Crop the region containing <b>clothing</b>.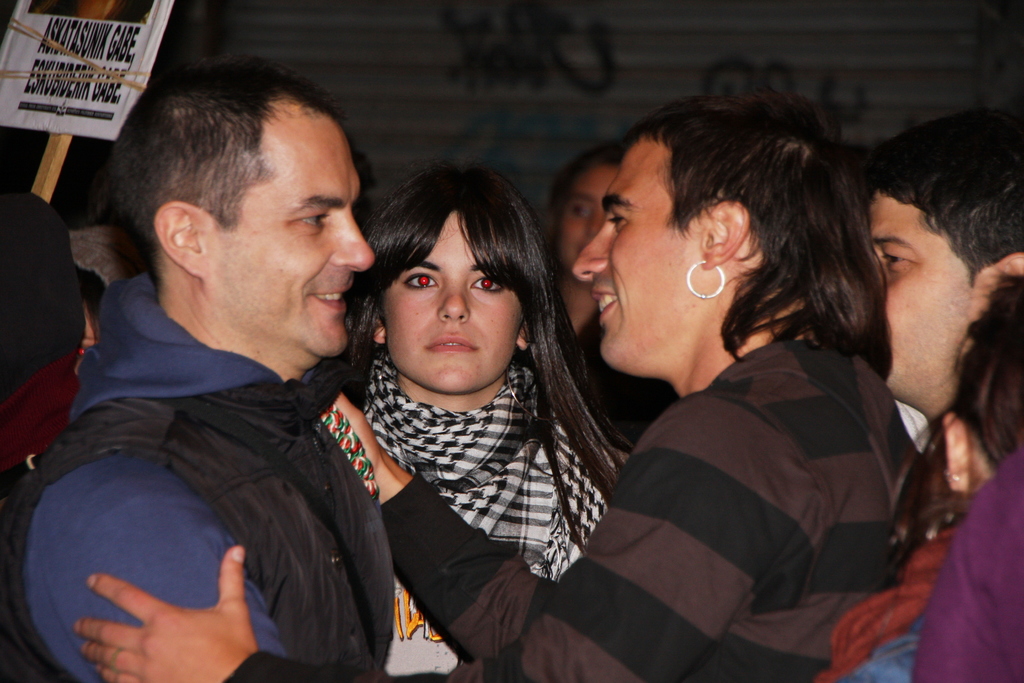
Crop region: 204,322,914,678.
